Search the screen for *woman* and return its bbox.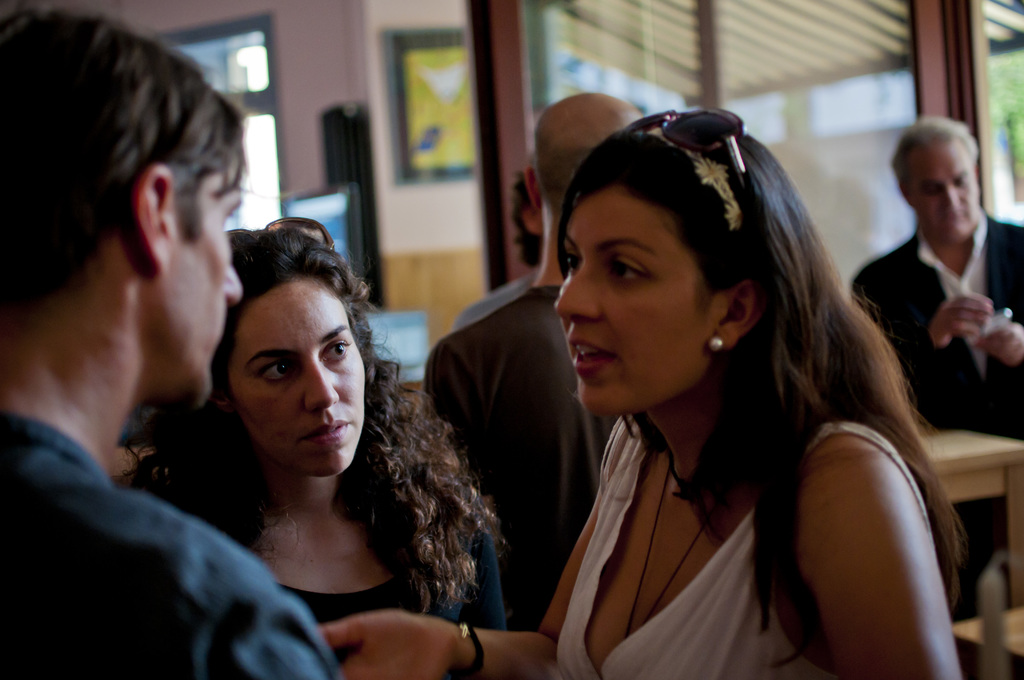
Found: [left=314, top=111, right=967, bottom=679].
